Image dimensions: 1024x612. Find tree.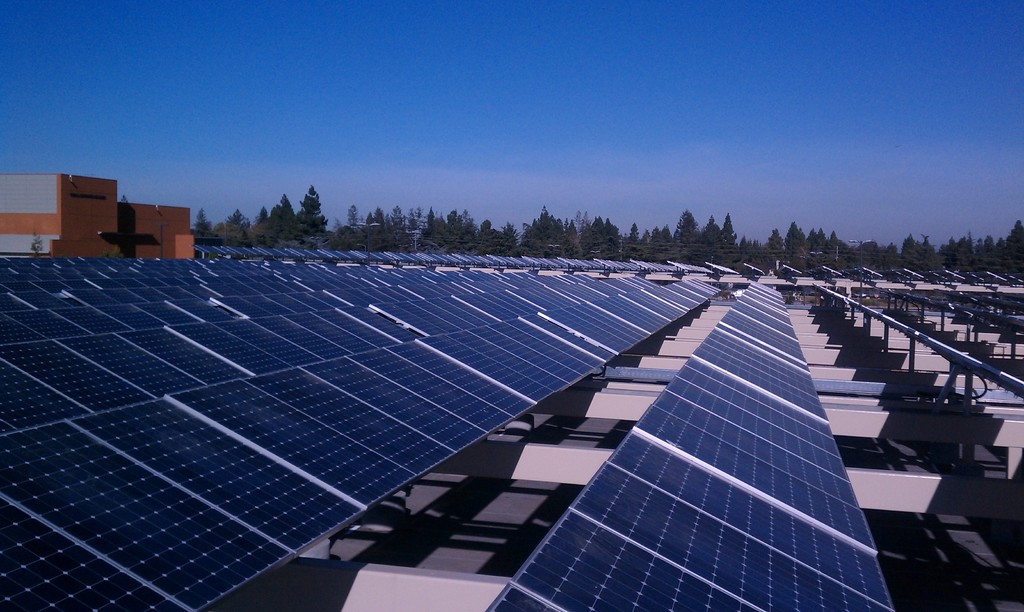
x1=193 y1=208 x2=218 y2=232.
